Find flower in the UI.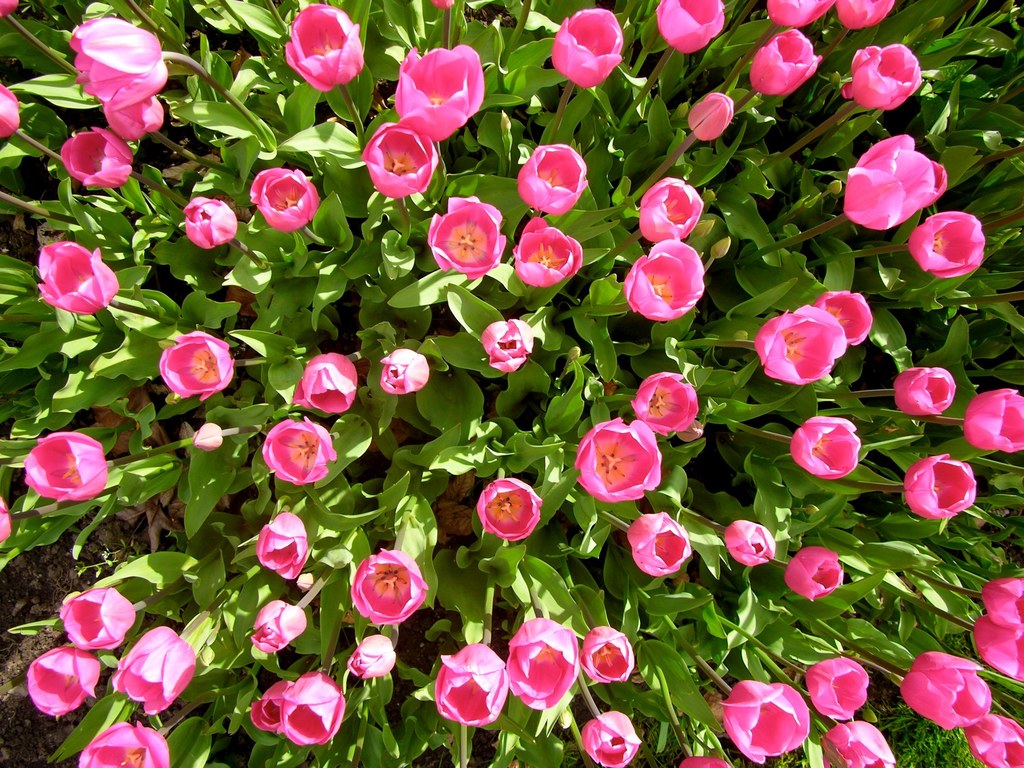
UI element at (783,548,840,602).
